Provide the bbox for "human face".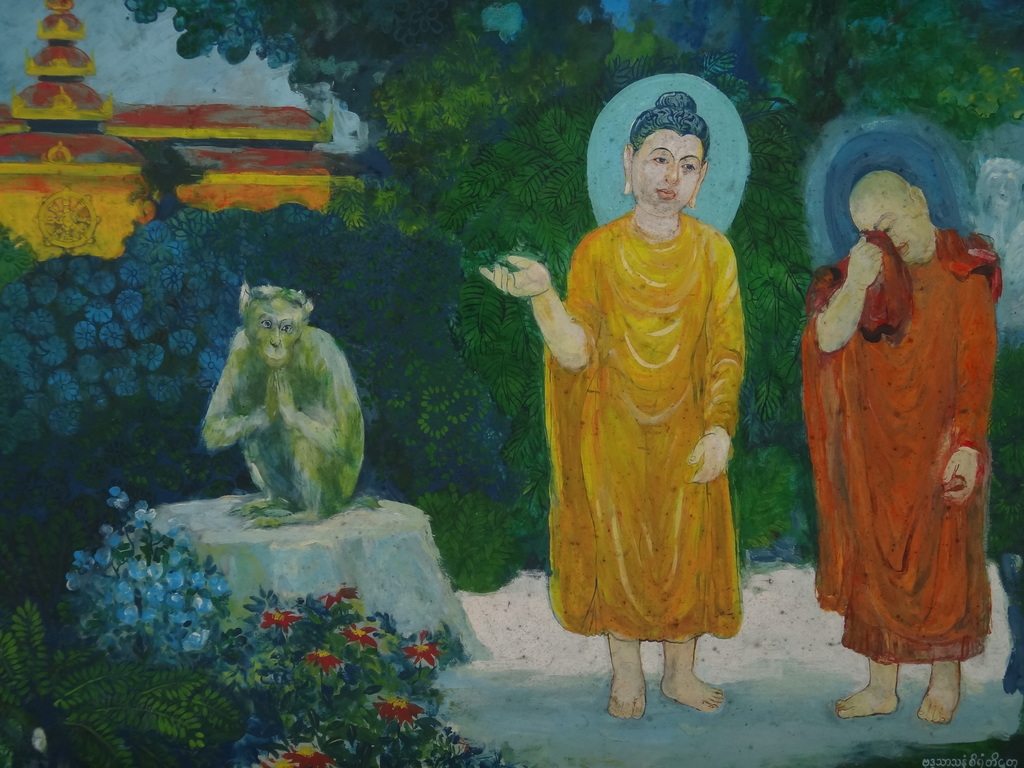
bbox(849, 187, 928, 265).
